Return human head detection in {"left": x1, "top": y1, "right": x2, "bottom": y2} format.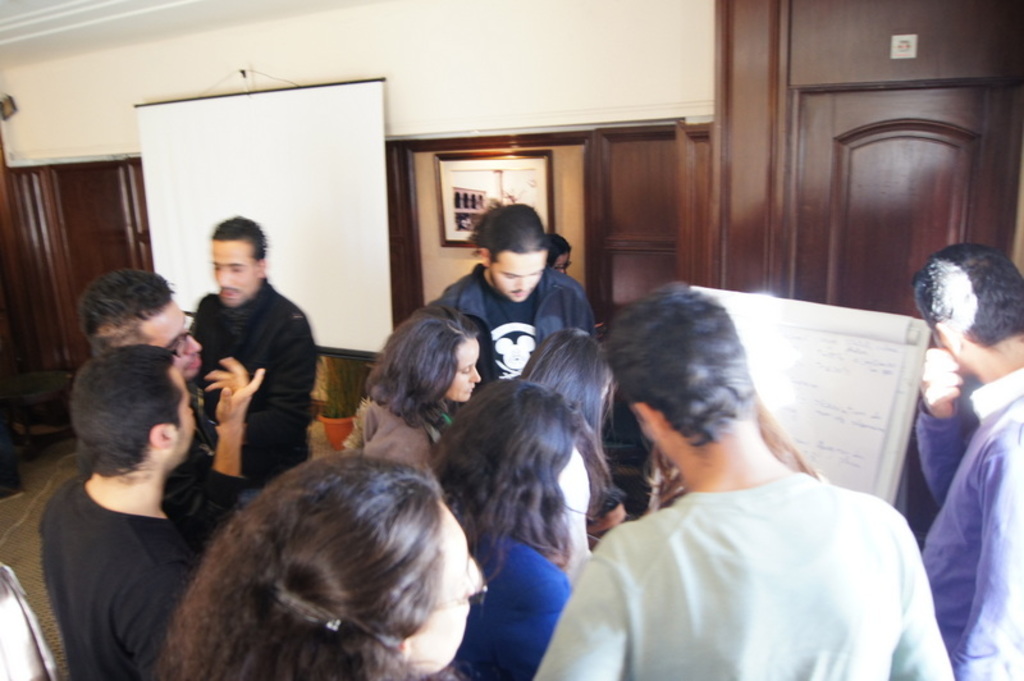
{"left": 367, "top": 301, "right": 488, "bottom": 421}.
